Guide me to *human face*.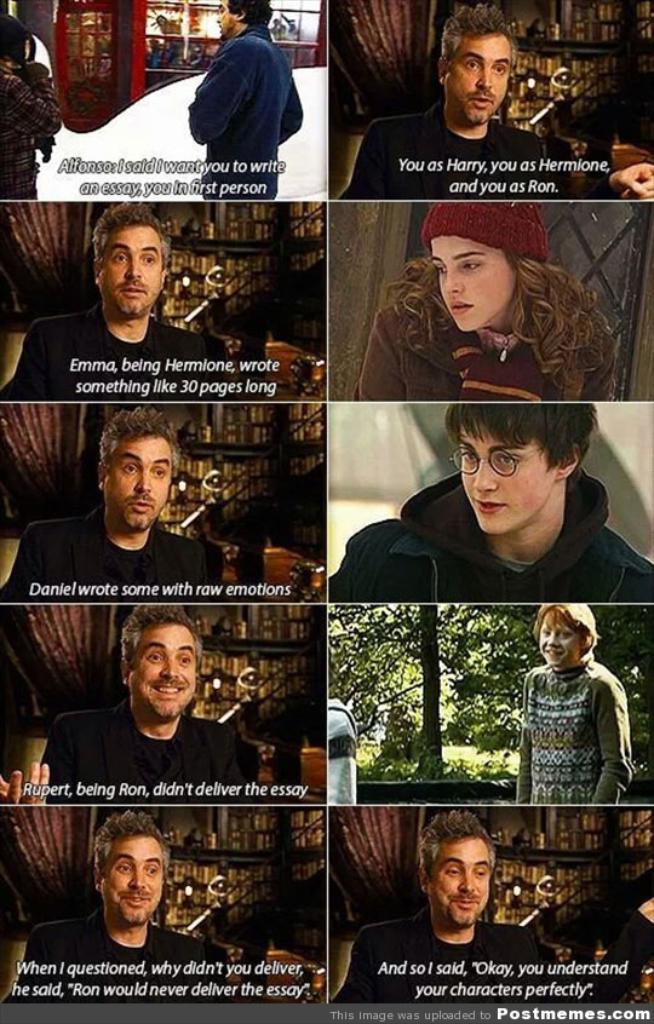
Guidance: (128,623,195,715).
